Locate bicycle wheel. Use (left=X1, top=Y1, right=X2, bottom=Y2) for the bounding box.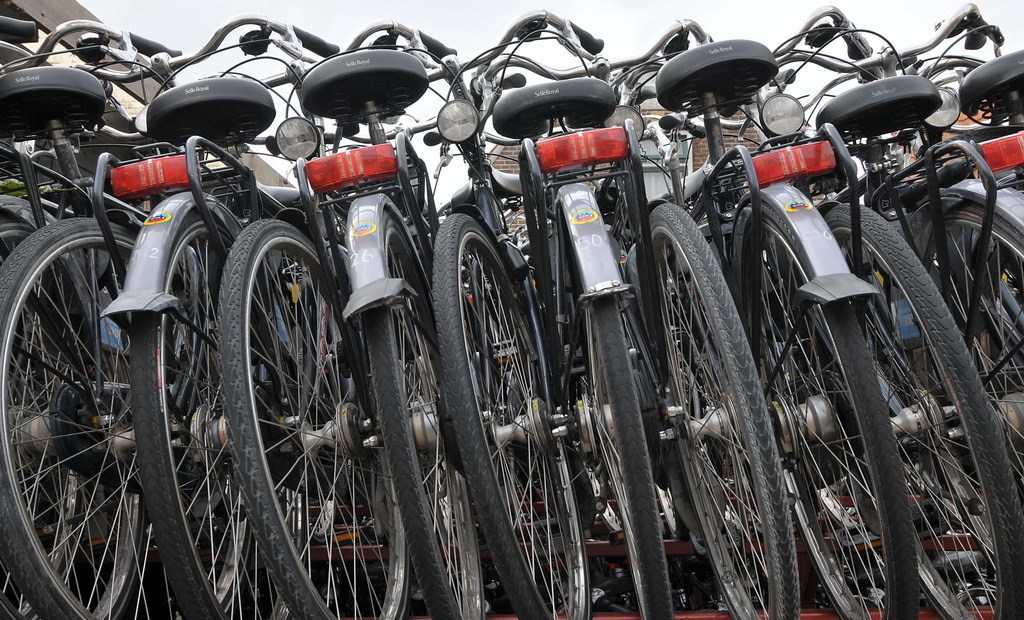
(left=908, top=194, right=1023, bottom=571).
